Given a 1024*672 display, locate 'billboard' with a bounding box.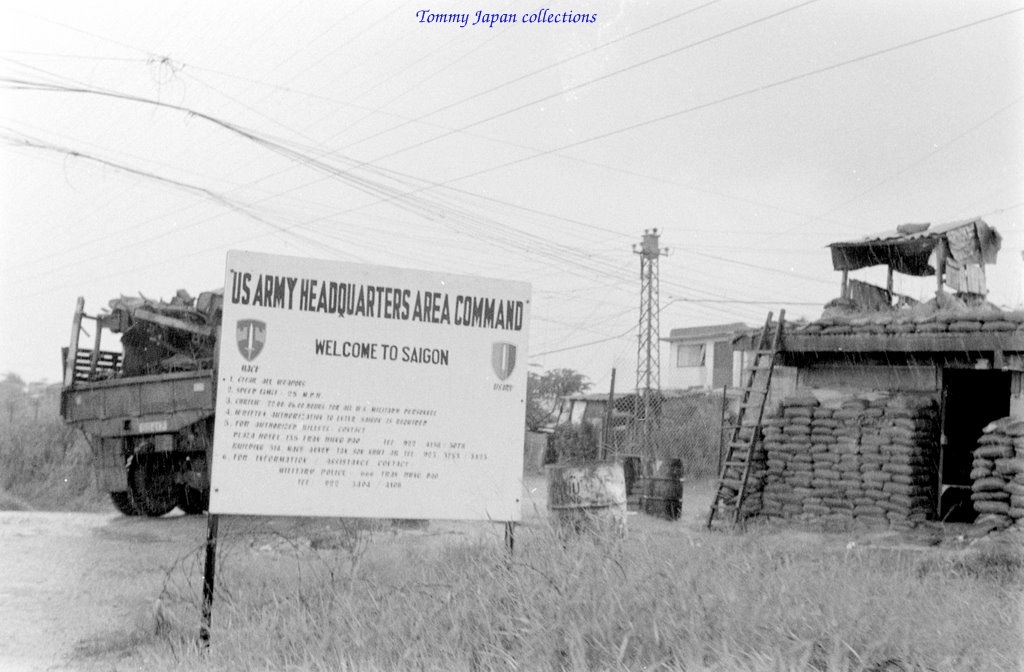
Located: (208,254,529,519).
